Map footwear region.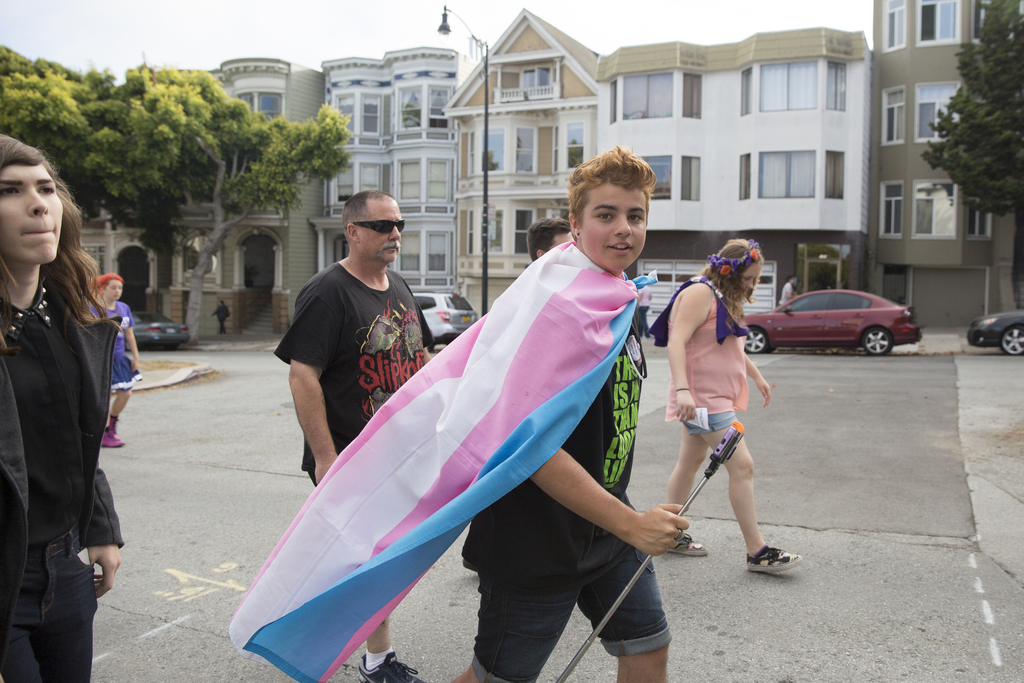
Mapped to (left=98, top=419, right=125, bottom=449).
